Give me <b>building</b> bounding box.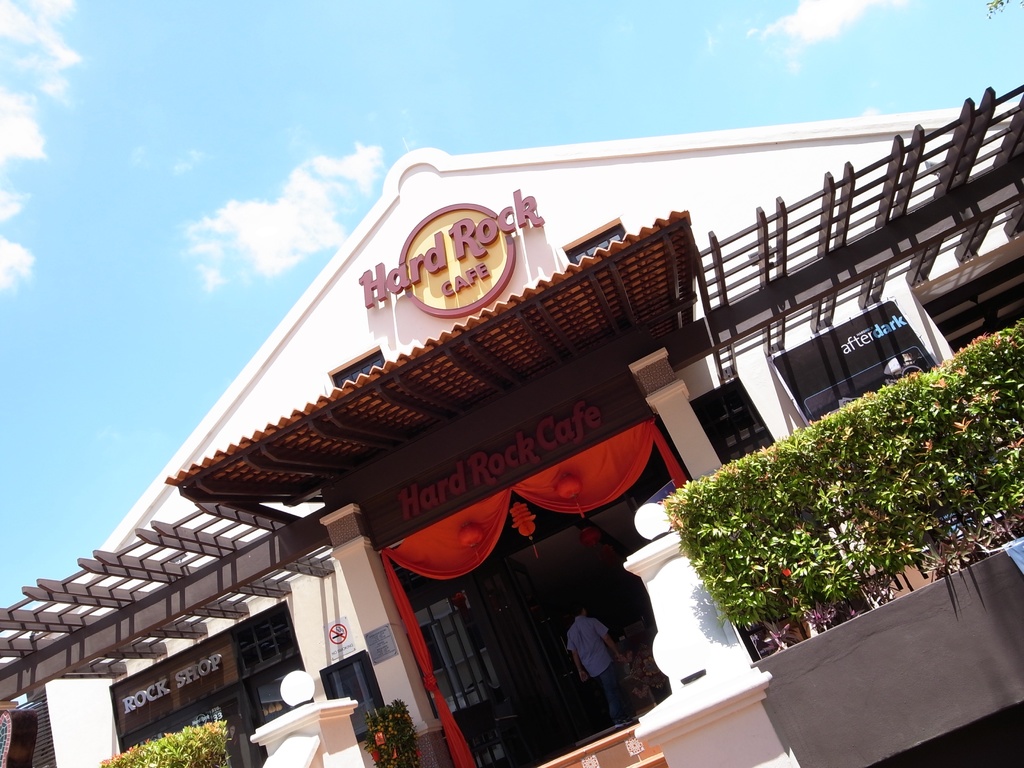
[x1=0, y1=80, x2=1023, y2=767].
